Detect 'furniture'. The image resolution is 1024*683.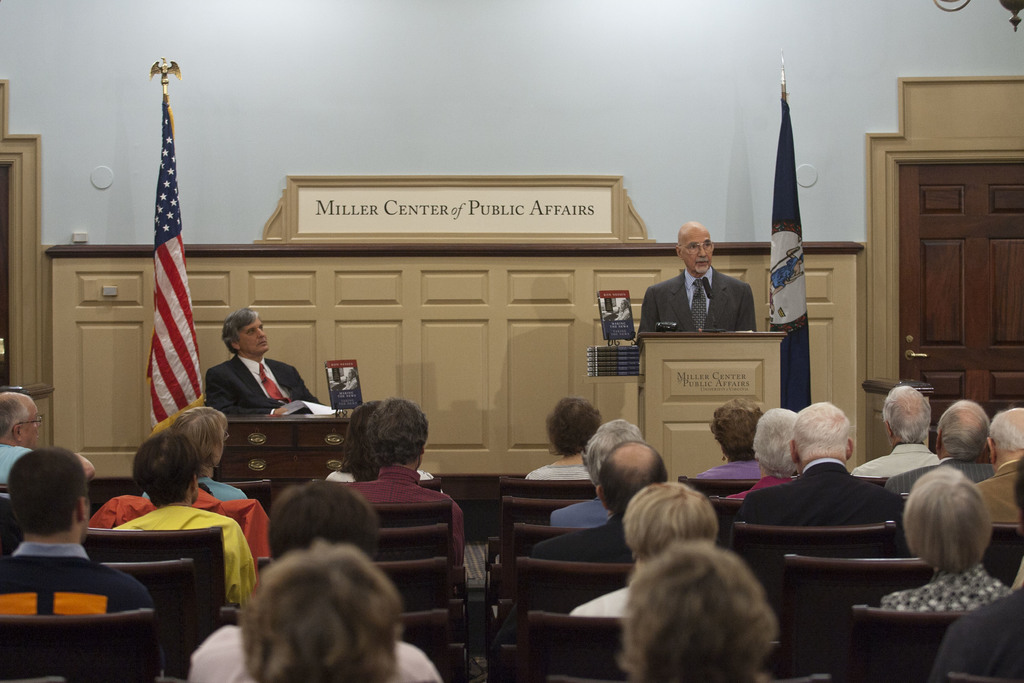
[496, 608, 620, 682].
